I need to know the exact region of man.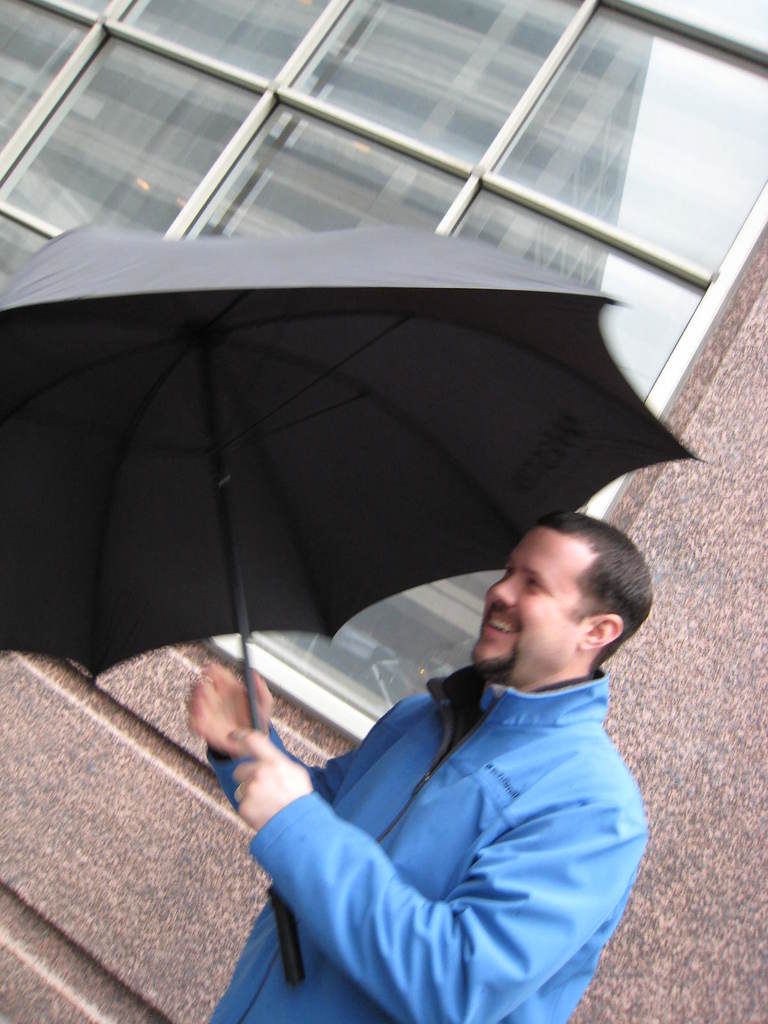
Region: 239, 540, 682, 1023.
